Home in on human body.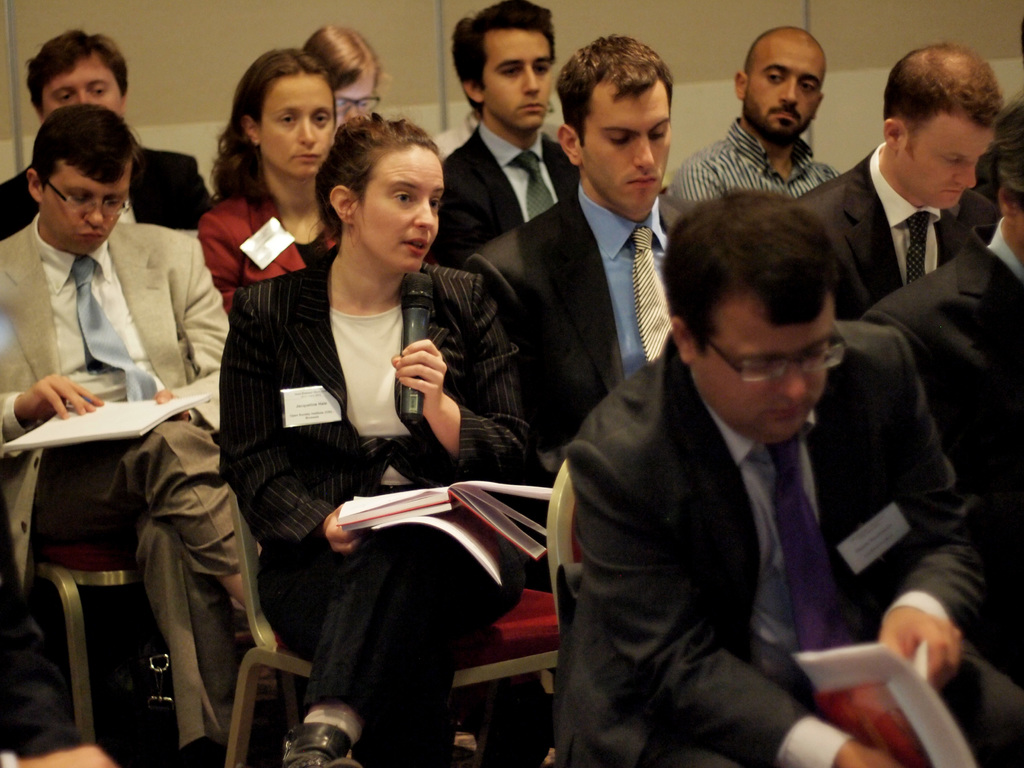
Homed in at 22/98/237/742.
